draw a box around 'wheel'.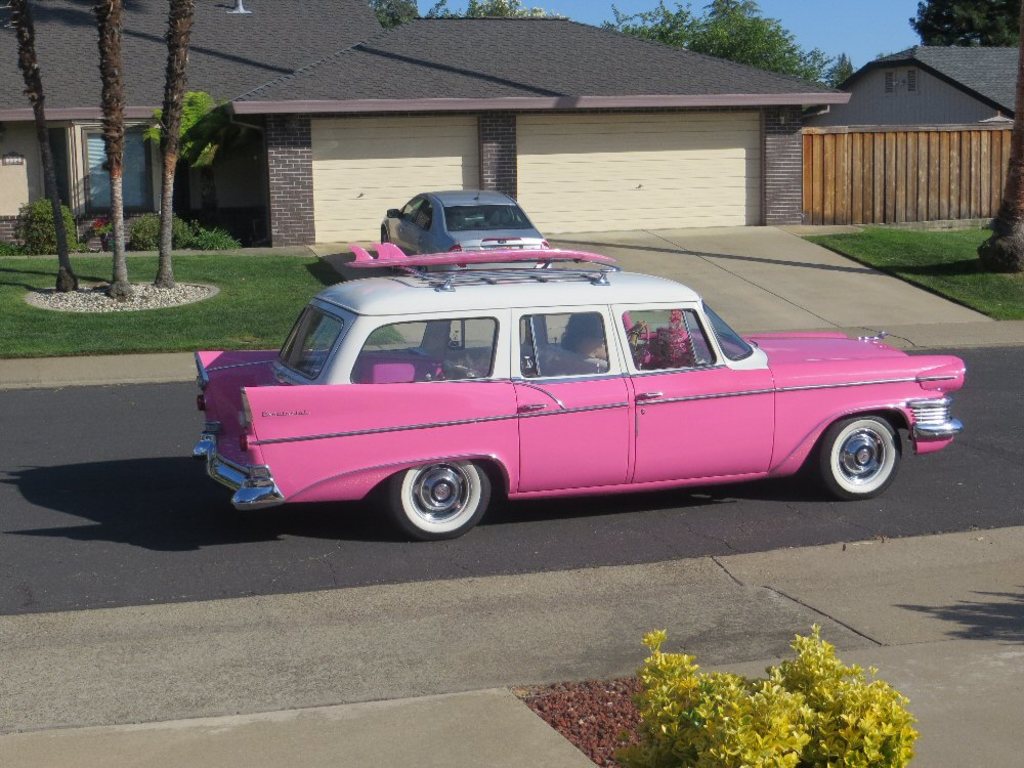
left=382, top=455, right=500, bottom=530.
